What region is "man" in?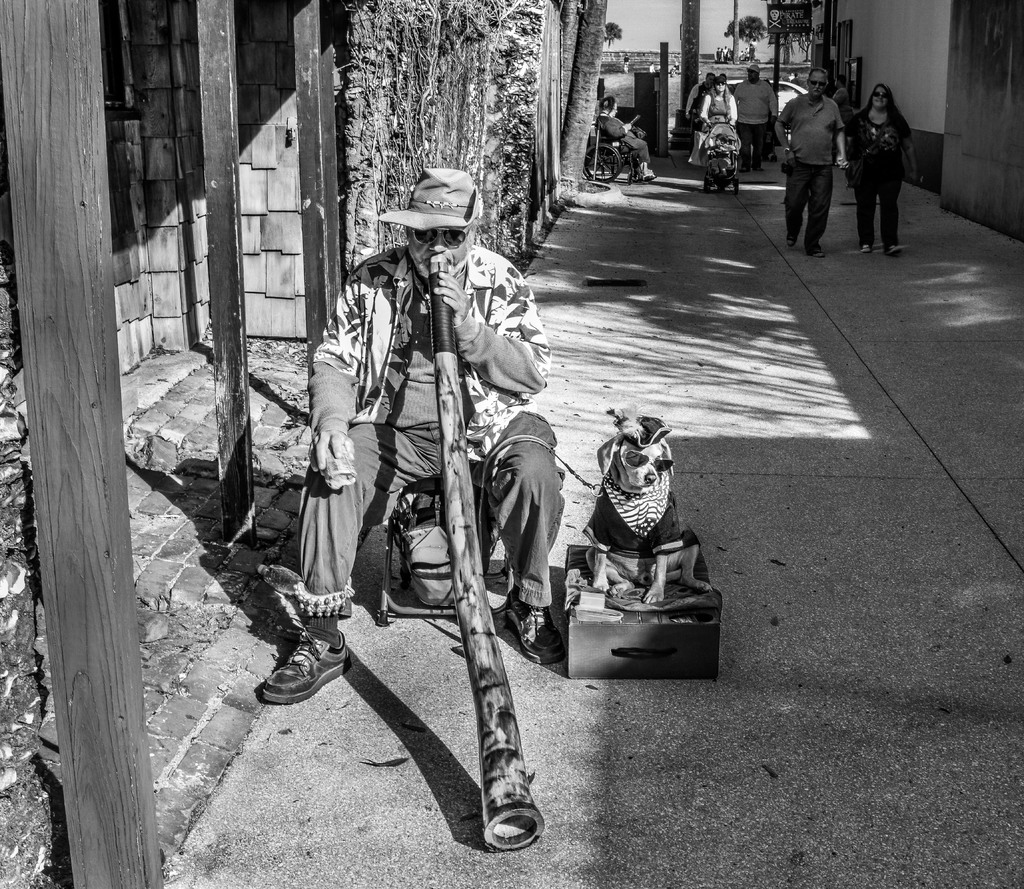
731:64:777:172.
